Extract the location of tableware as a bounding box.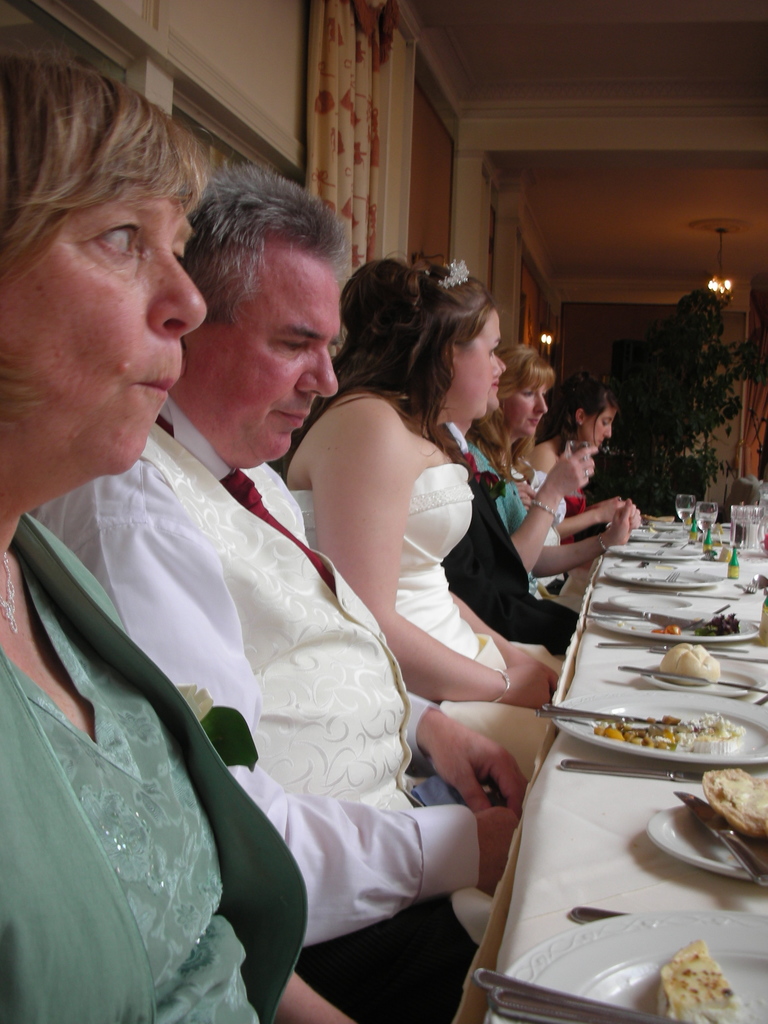
[646,644,751,653].
